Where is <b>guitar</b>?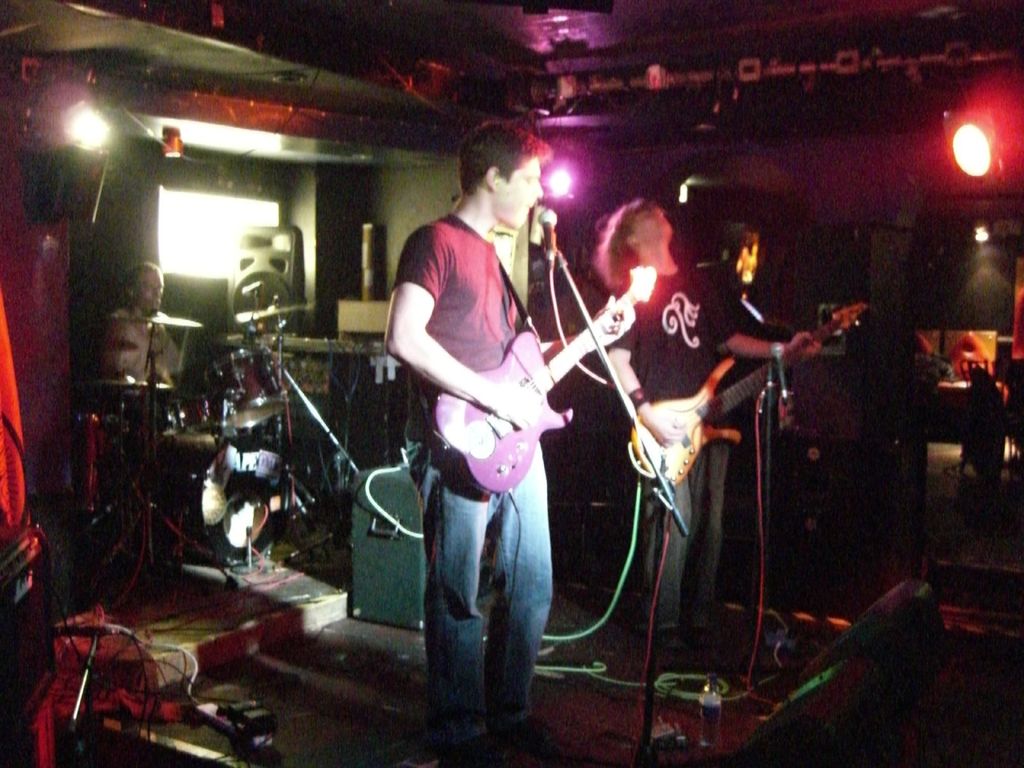
x1=428, y1=261, x2=655, y2=498.
